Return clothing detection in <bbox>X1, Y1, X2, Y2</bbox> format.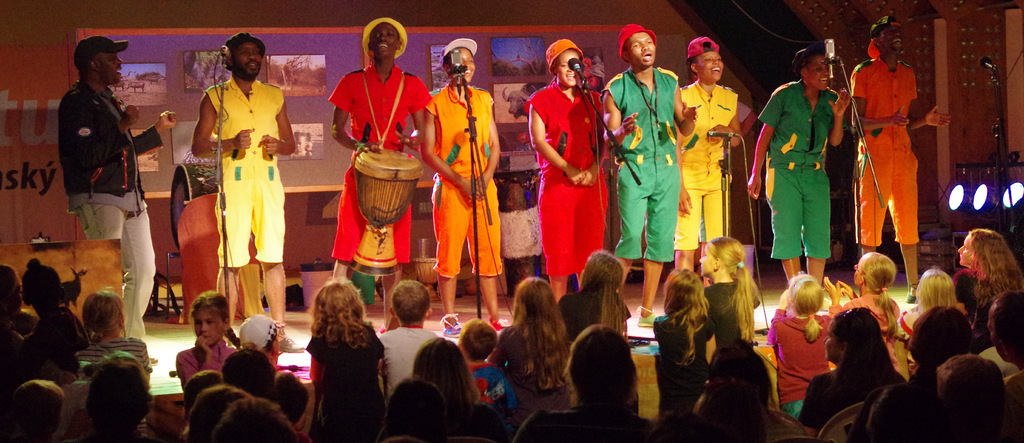
<bbox>797, 365, 892, 433</bbox>.
